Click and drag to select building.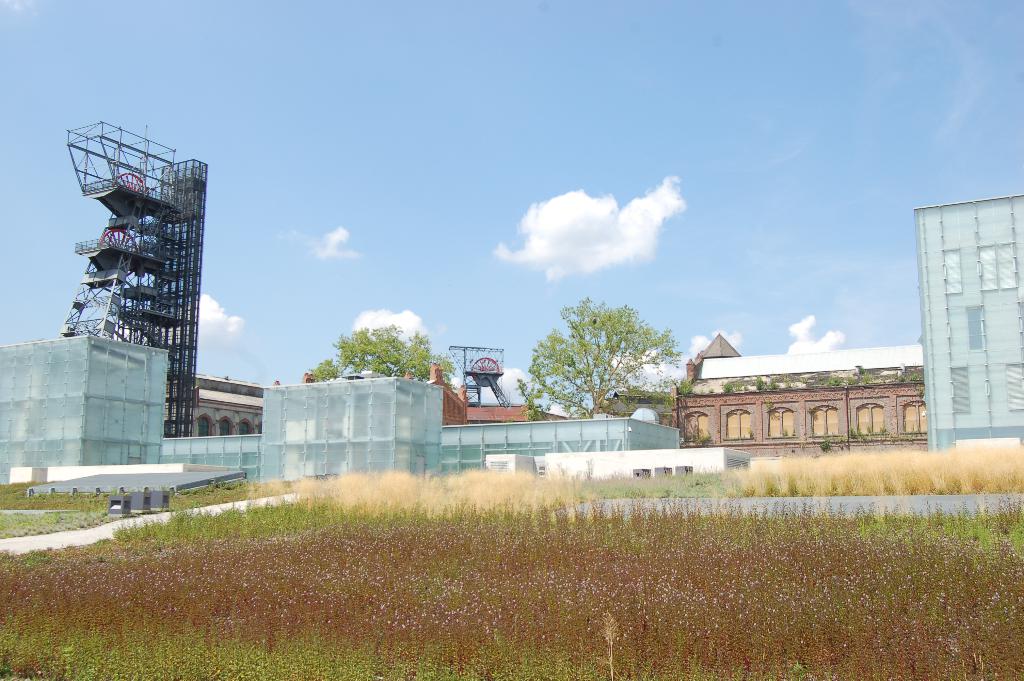
Selection: bbox=(922, 195, 1023, 454).
